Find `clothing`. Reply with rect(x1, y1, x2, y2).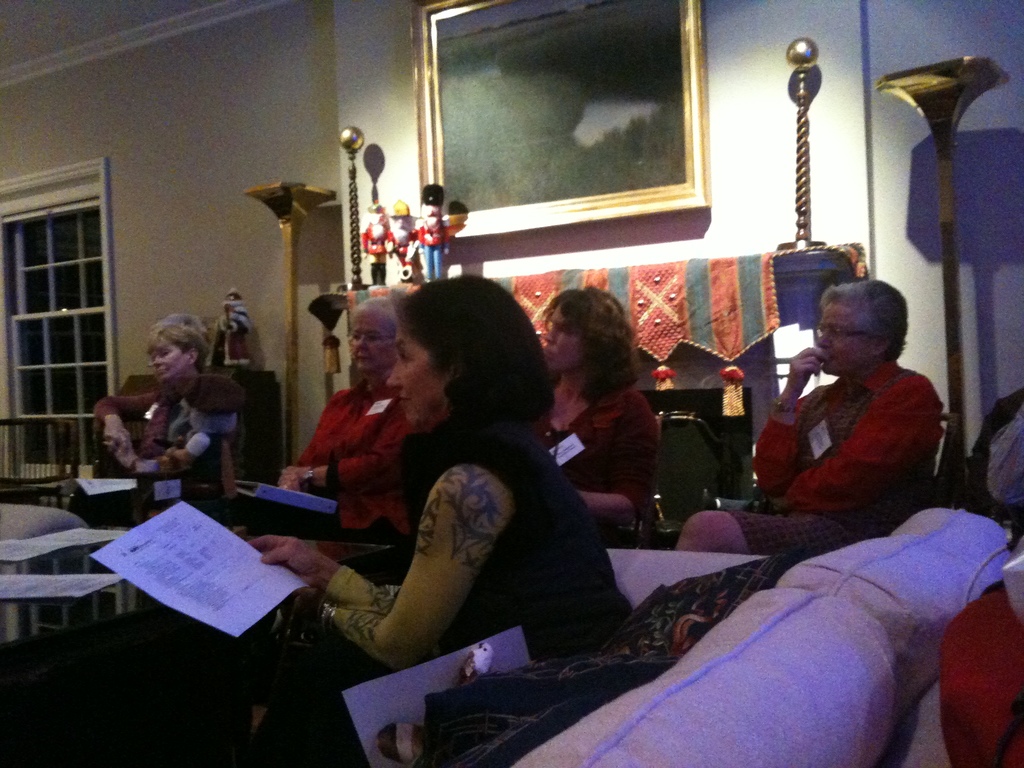
rect(724, 362, 945, 561).
